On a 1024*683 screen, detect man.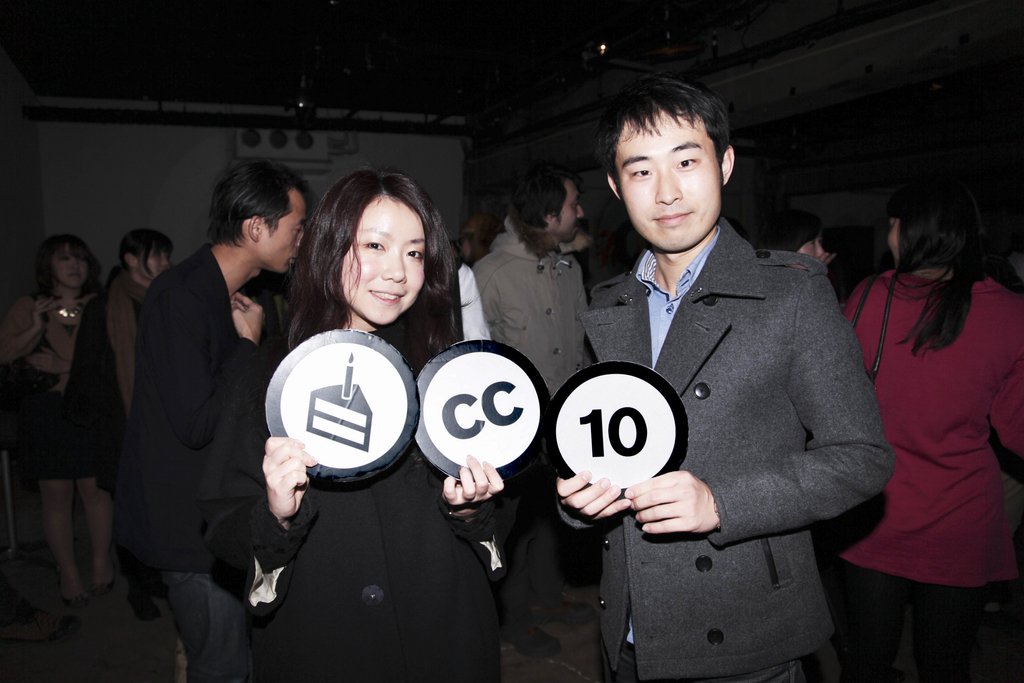
left=546, top=75, right=892, bottom=682.
